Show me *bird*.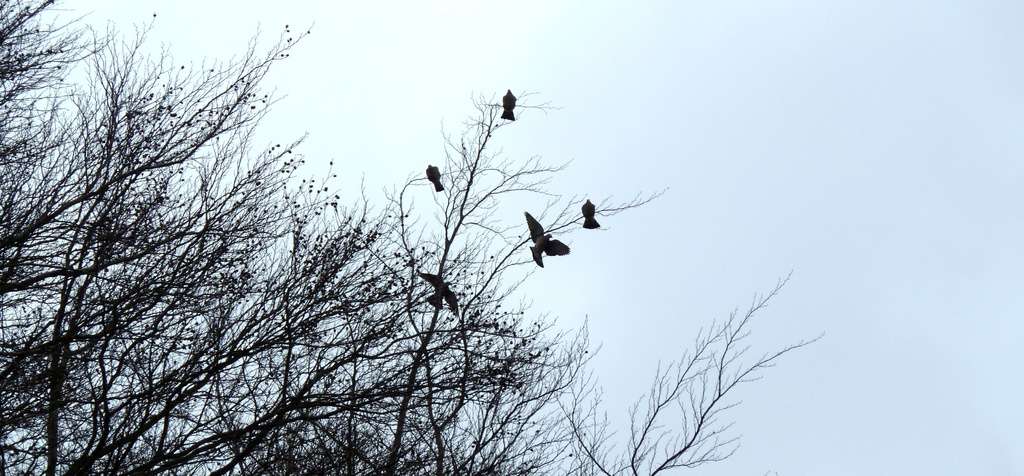
*bird* is here: left=520, top=208, right=573, bottom=265.
